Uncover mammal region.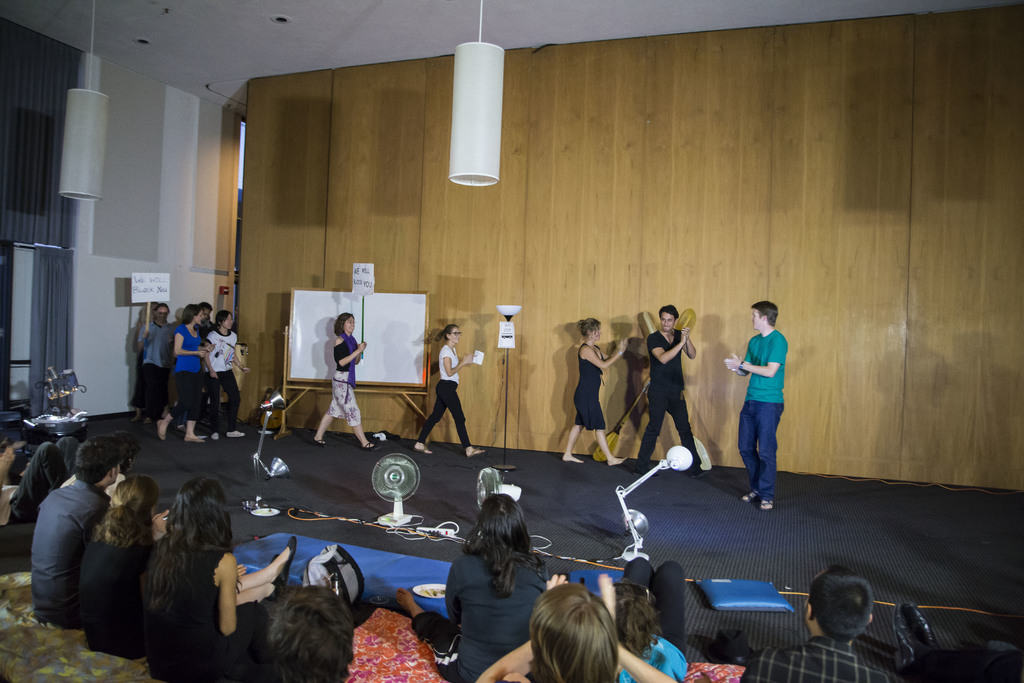
Uncovered: locate(199, 308, 244, 440).
